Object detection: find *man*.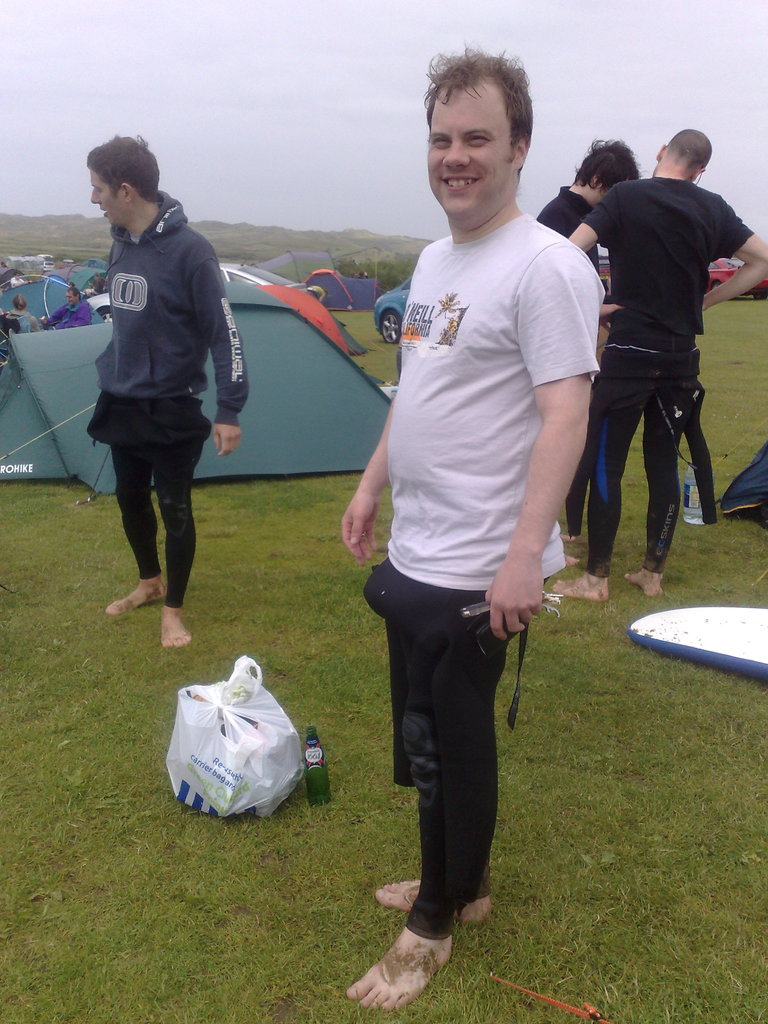
<bbox>41, 284, 90, 329</bbox>.
